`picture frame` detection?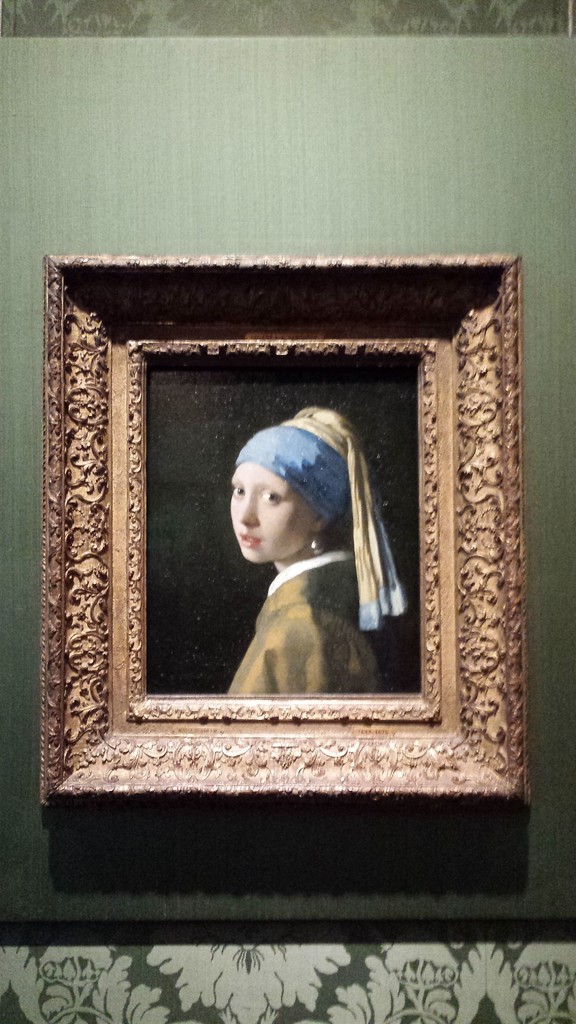
14,230,549,883
